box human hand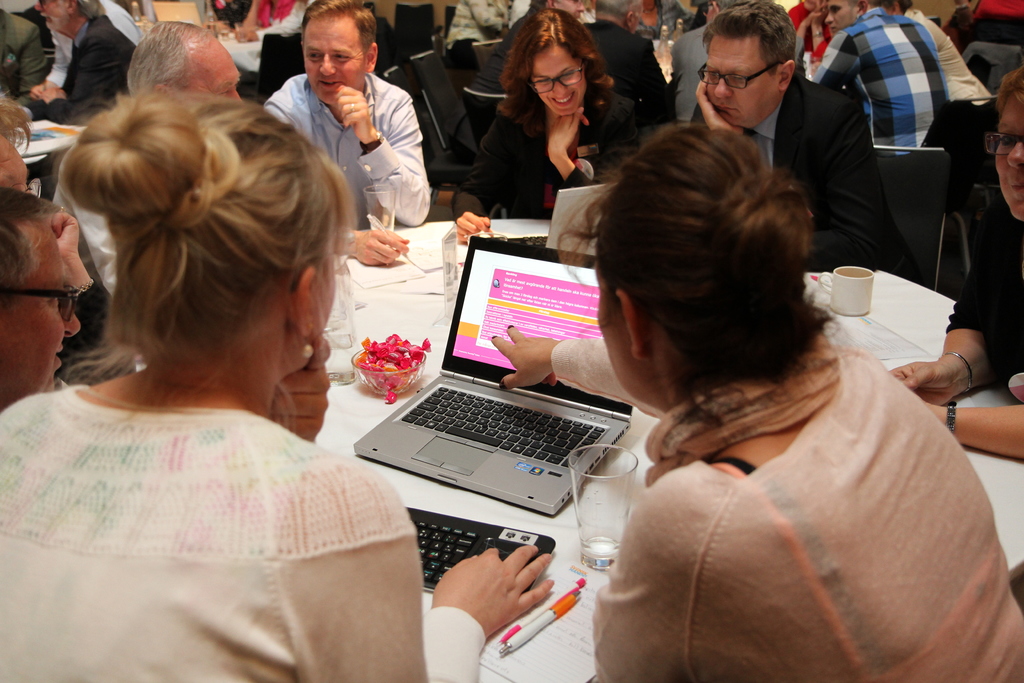
detection(694, 73, 745, 136)
